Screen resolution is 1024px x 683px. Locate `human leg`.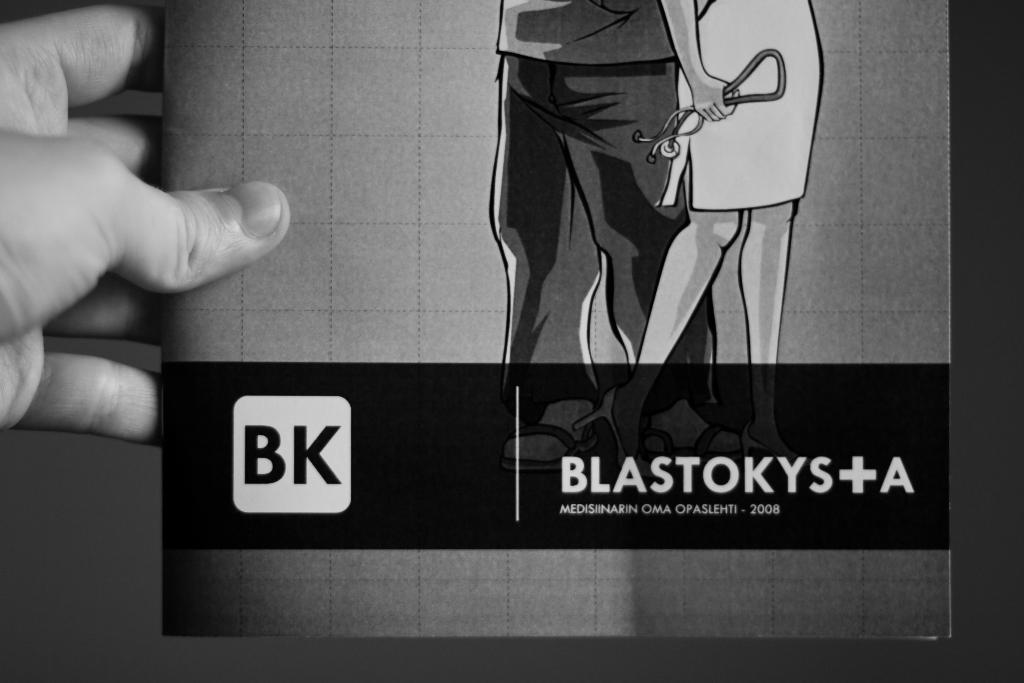
(489,47,605,367).
